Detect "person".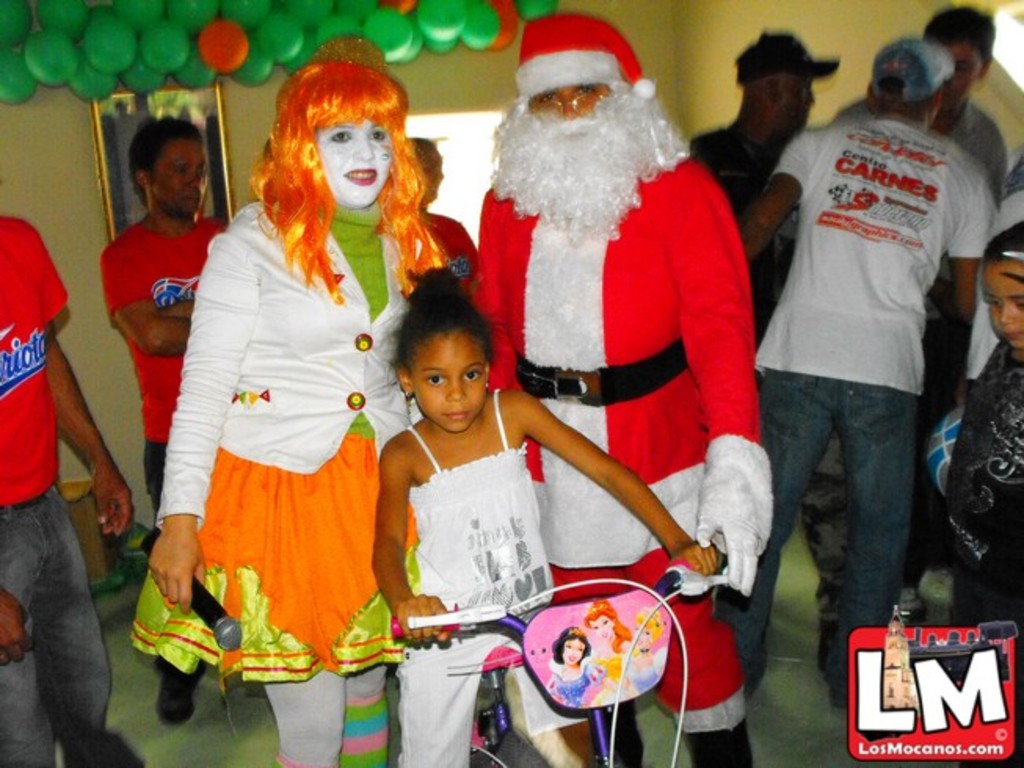
Detected at 364:260:728:766.
